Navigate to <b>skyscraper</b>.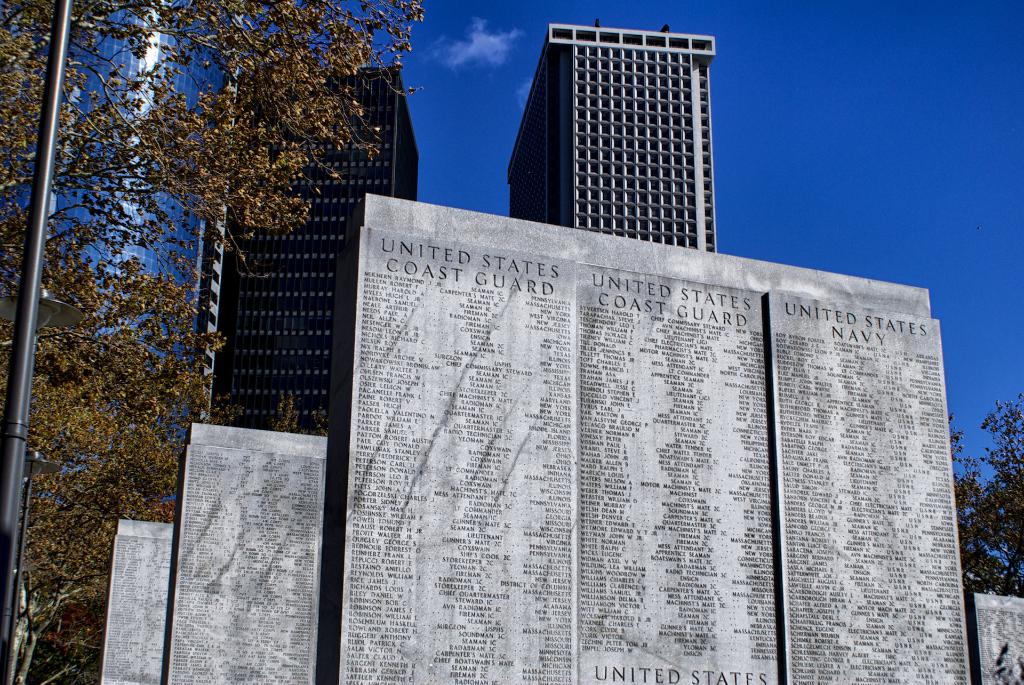
Navigation target: rect(211, 66, 419, 438).
